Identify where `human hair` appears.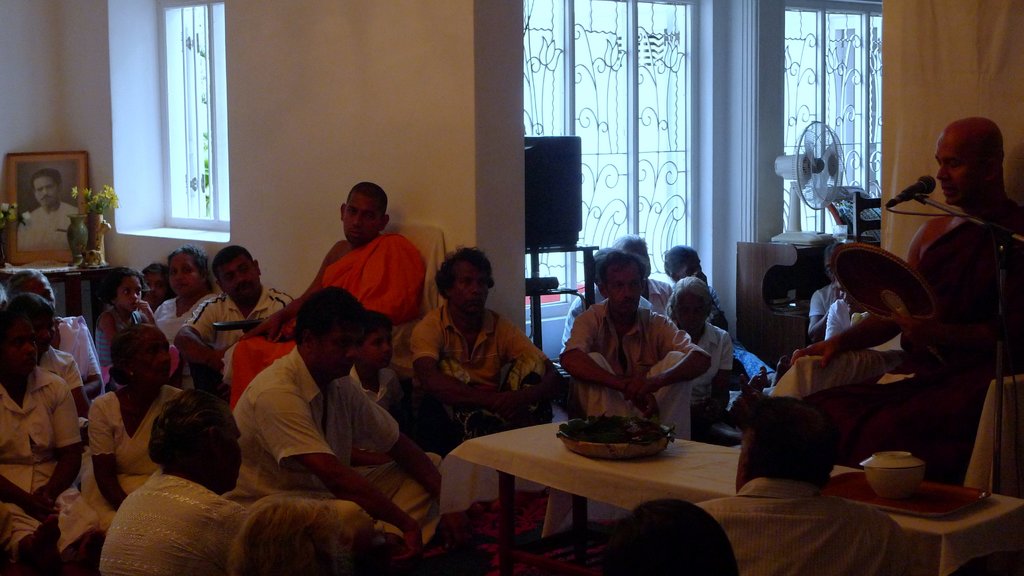
Appears at {"left": 149, "top": 387, "right": 221, "bottom": 470}.
